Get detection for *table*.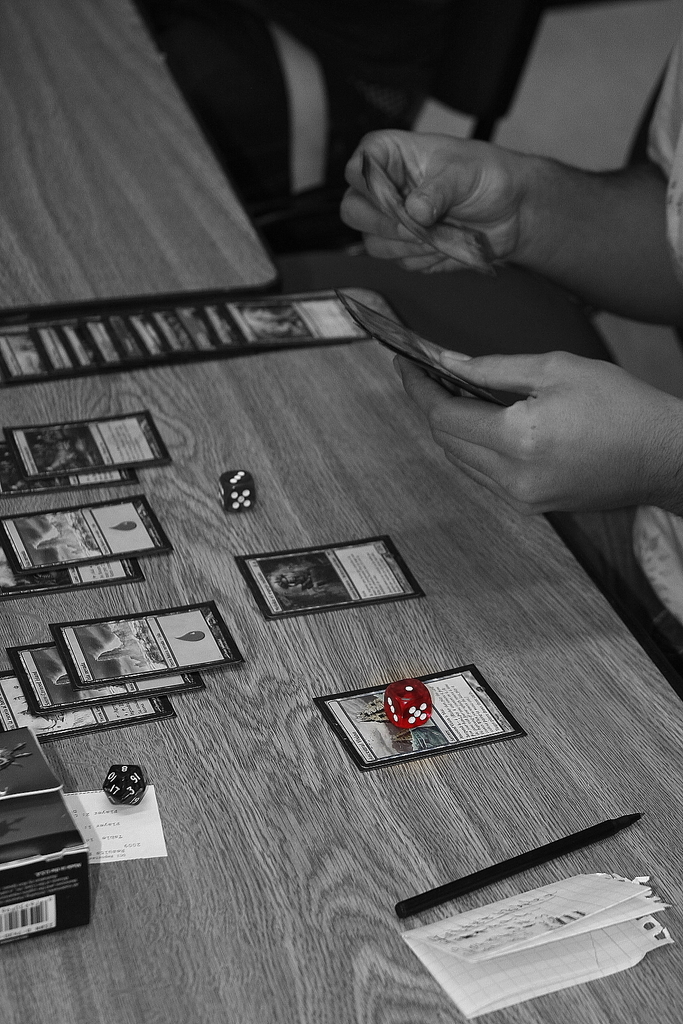
Detection: BBox(0, 0, 278, 311).
